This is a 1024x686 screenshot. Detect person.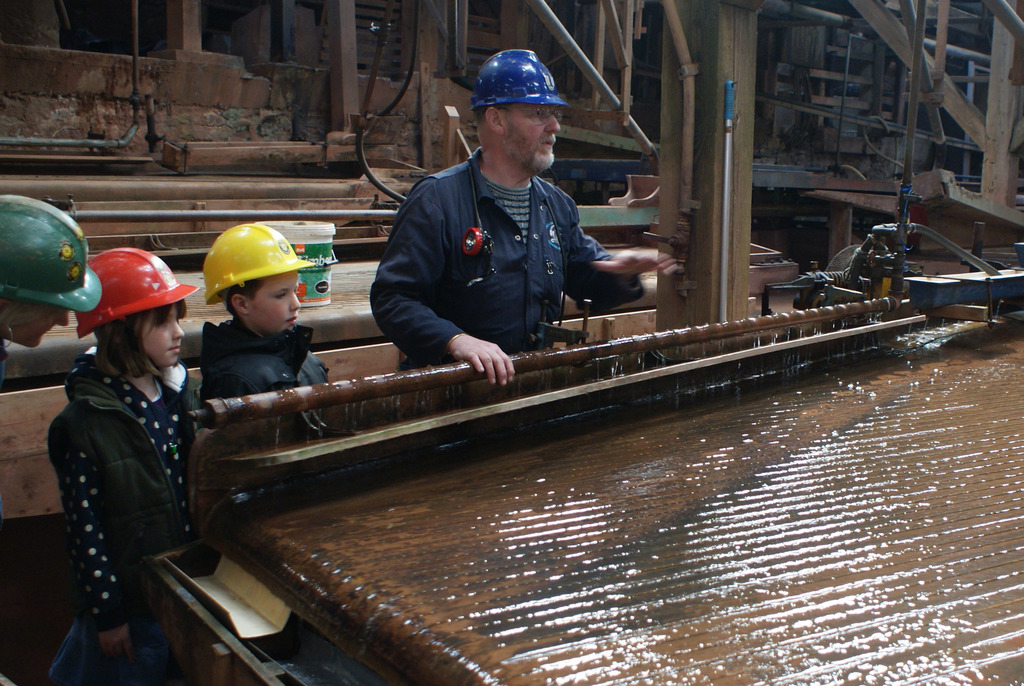
<box>362,69,630,381</box>.
